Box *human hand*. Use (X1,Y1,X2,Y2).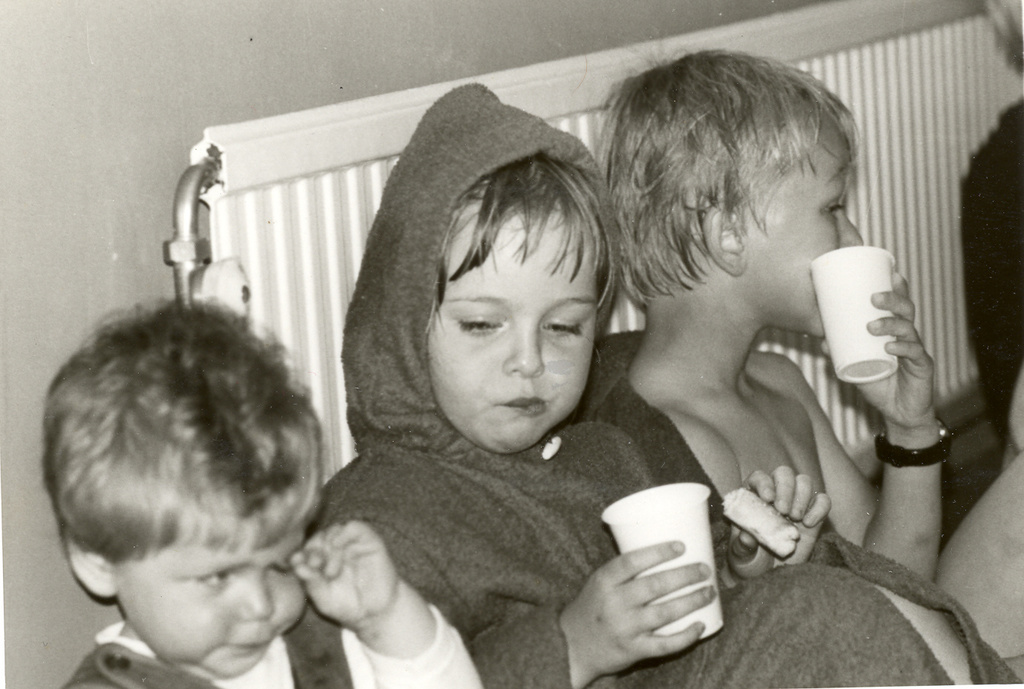
(726,463,831,579).
